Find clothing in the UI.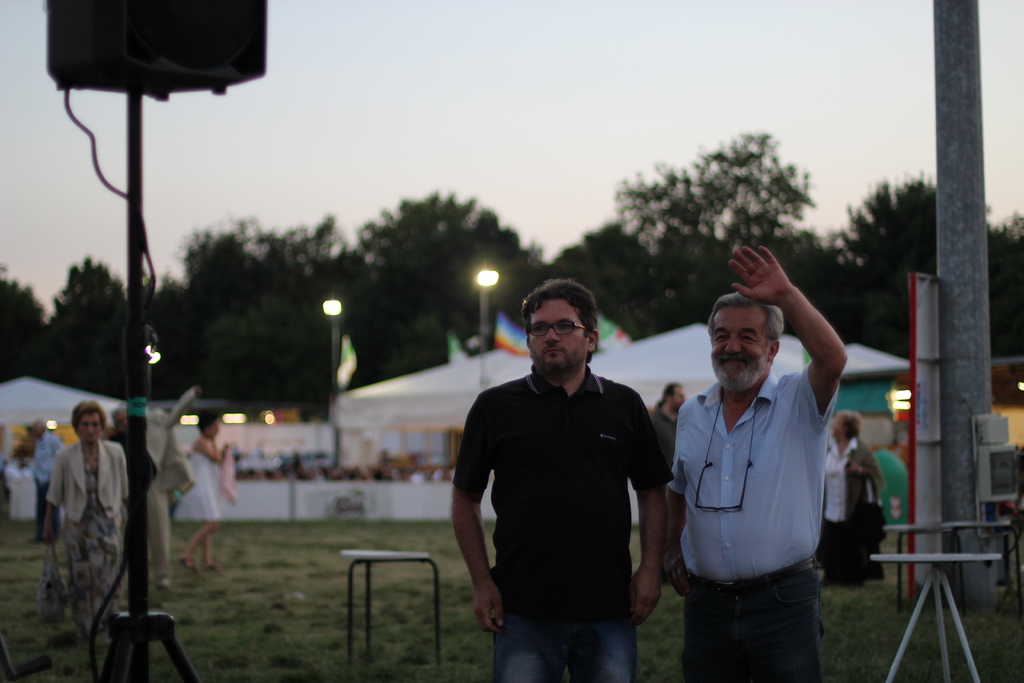
UI element at bbox=(33, 431, 60, 538).
